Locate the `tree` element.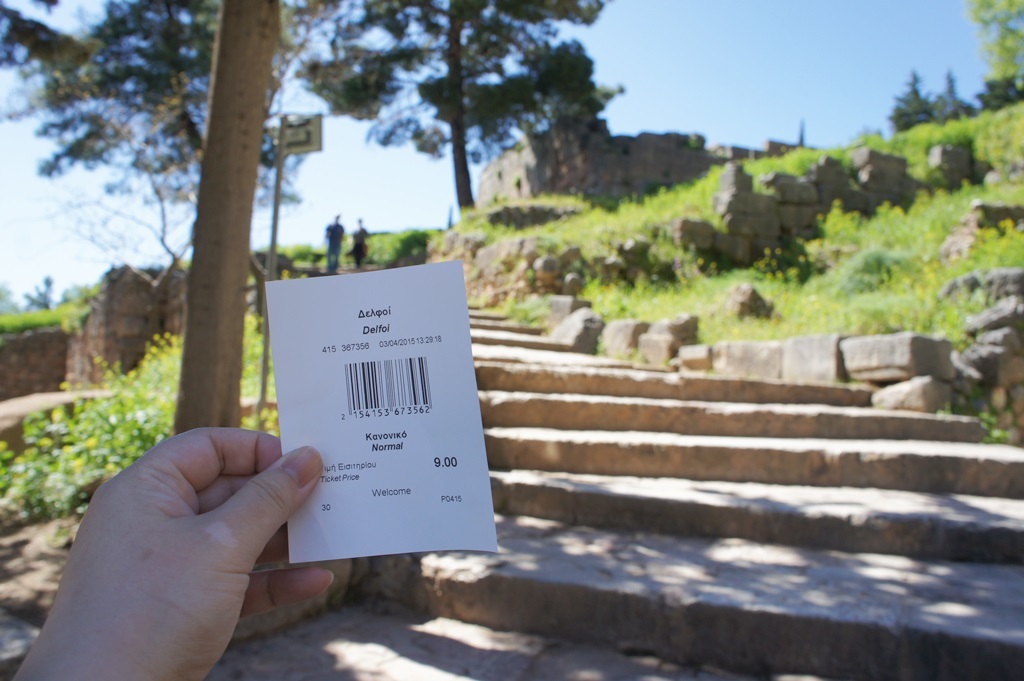
Element bbox: l=8, t=60, r=685, b=632.
